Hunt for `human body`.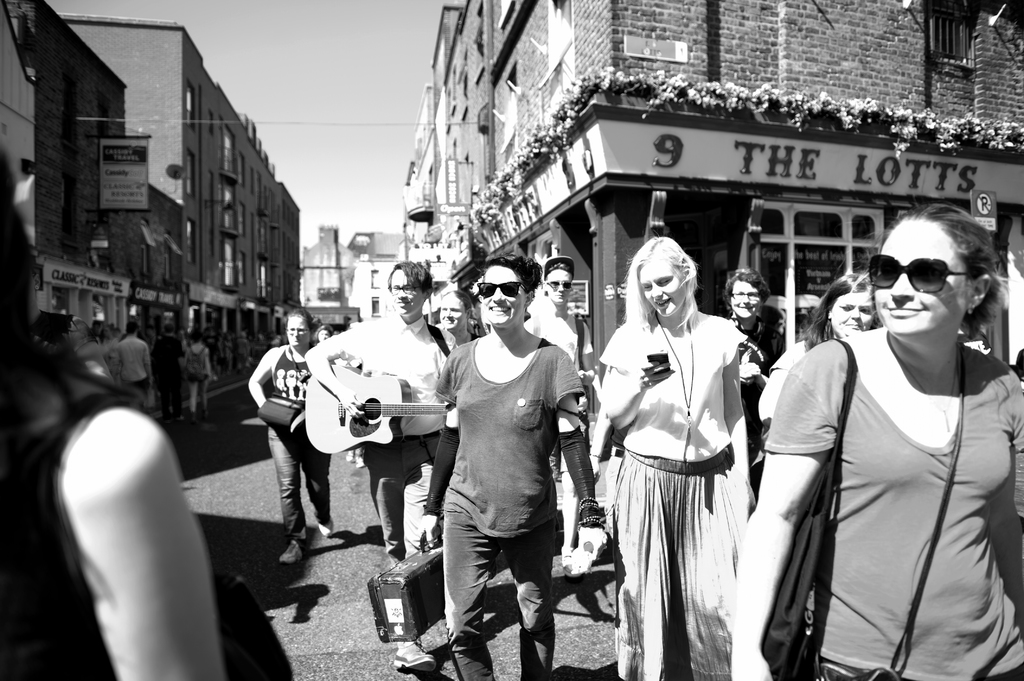
Hunted down at <bbox>601, 233, 756, 680</bbox>.
